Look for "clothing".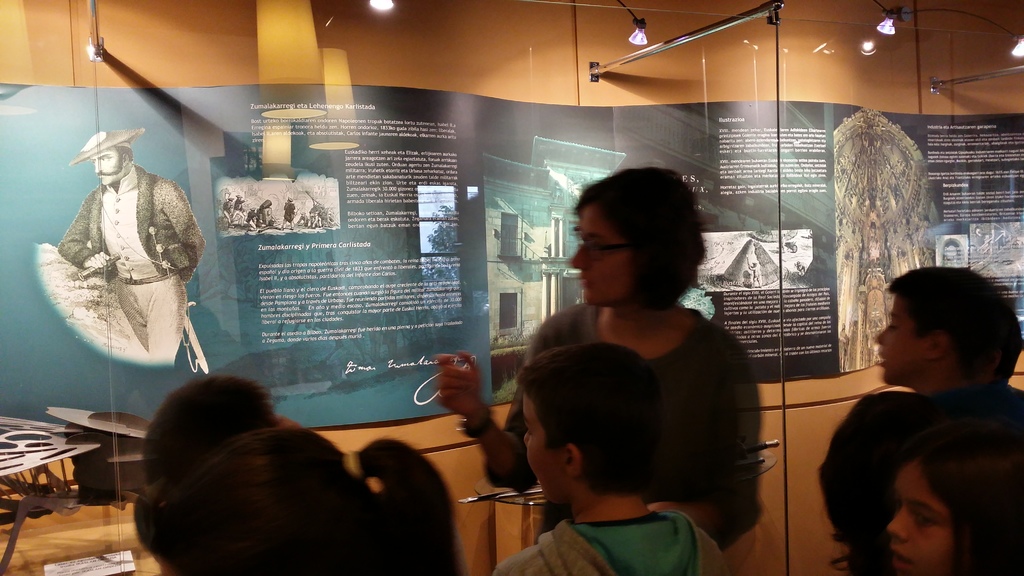
Found: Rect(495, 512, 733, 575).
